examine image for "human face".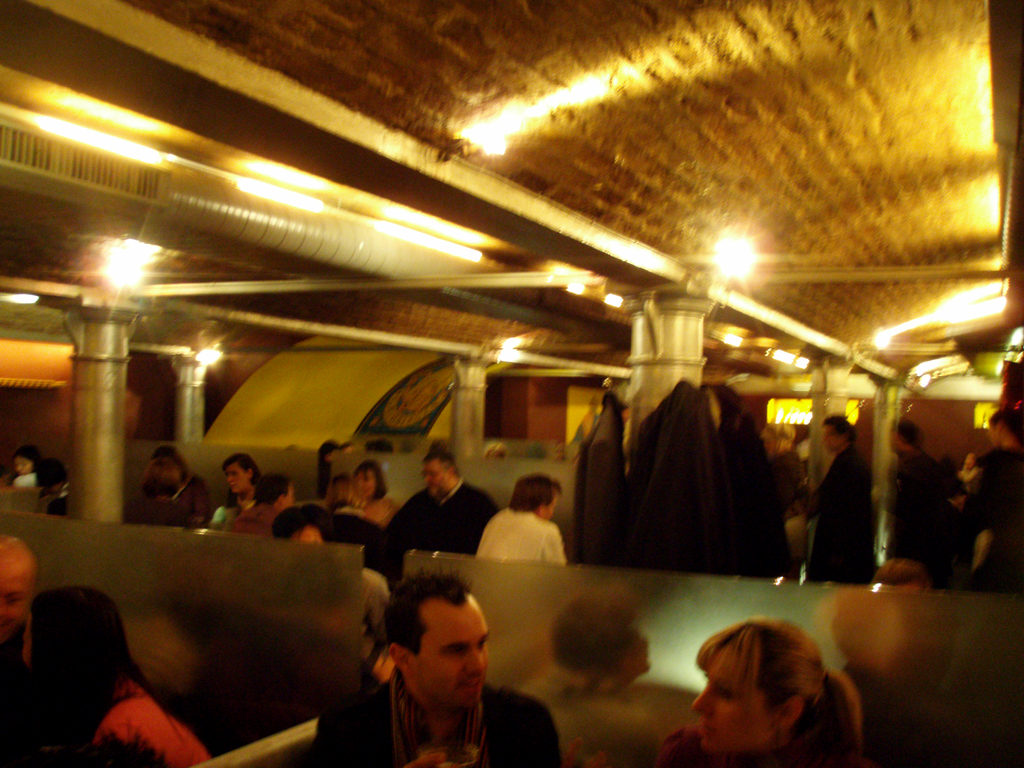
Examination result: locate(419, 463, 449, 504).
